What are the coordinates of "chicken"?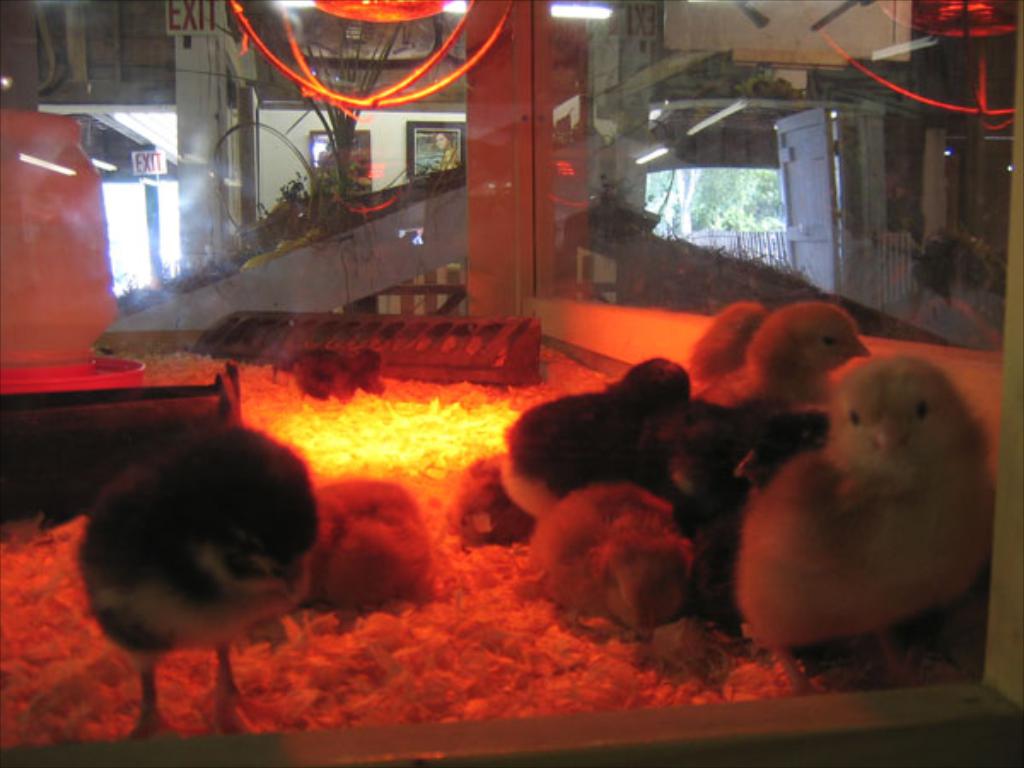
pyautogui.locateOnScreen(68, 423, 317, 749).
